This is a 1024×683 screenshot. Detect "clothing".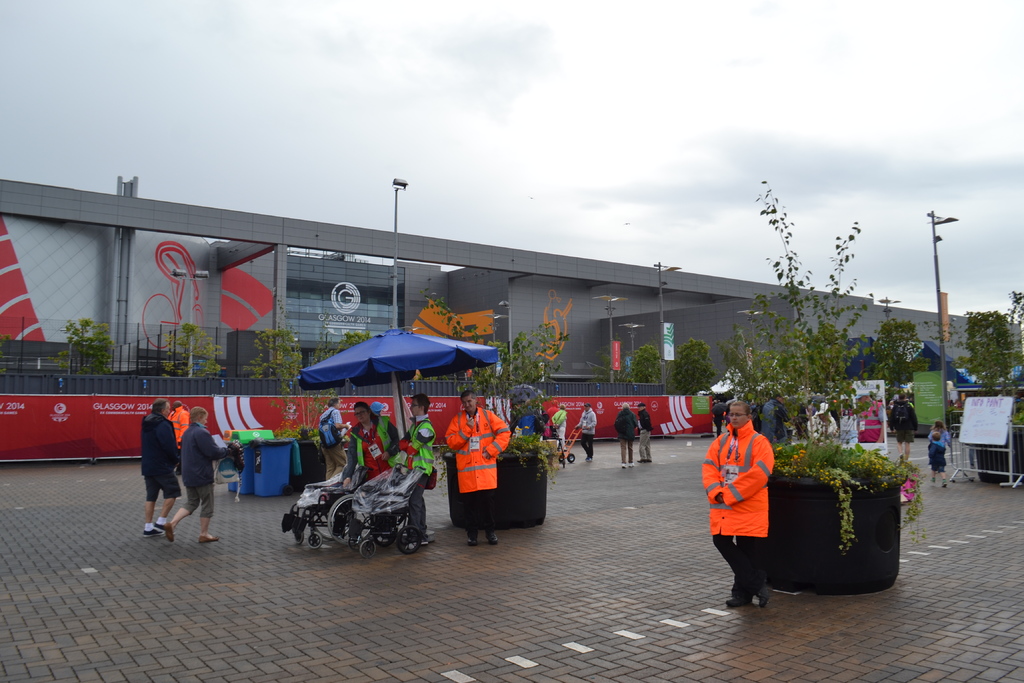
crop(612, 410, 637, 463).
